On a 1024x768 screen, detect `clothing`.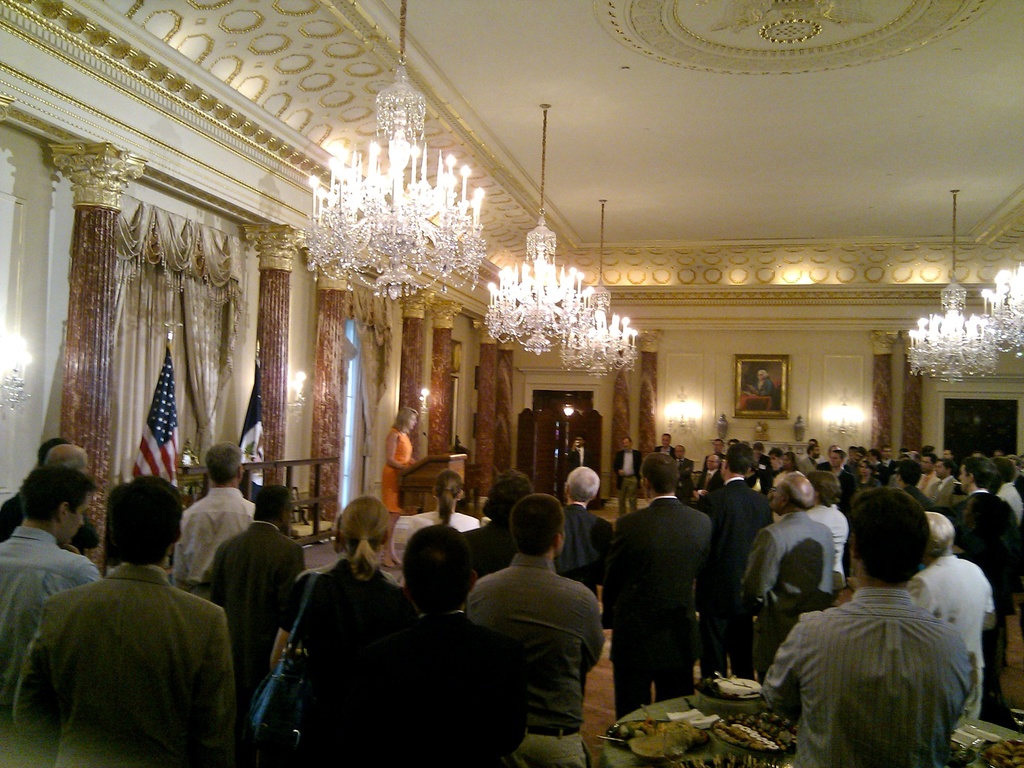
region(410, 505, 475, 534).
